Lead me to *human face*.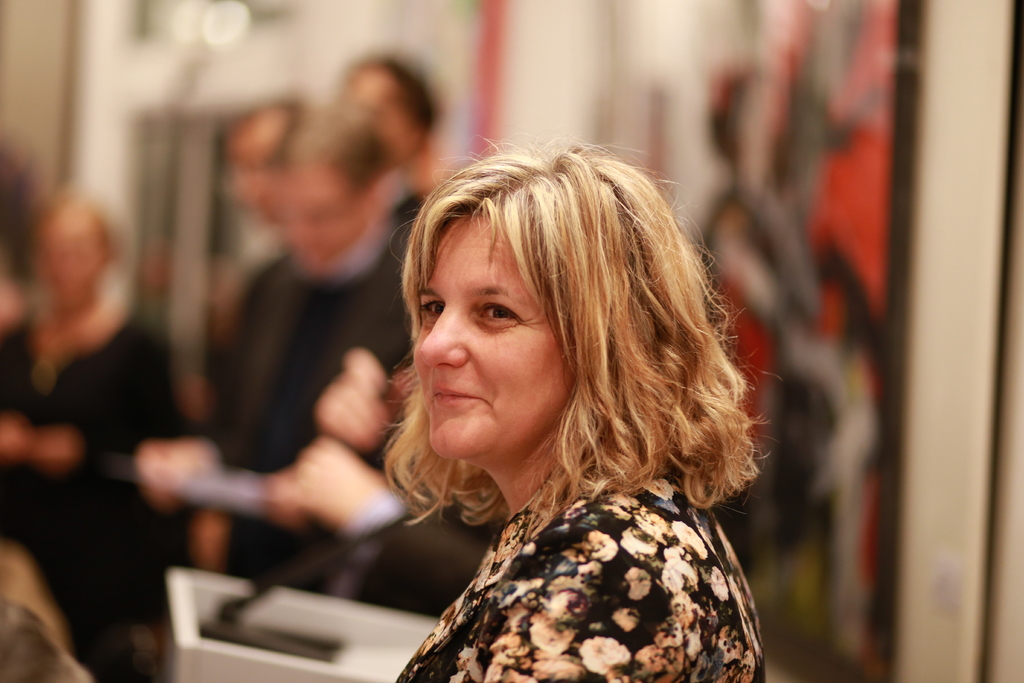
Lead to (422, 222, 584, 485).
